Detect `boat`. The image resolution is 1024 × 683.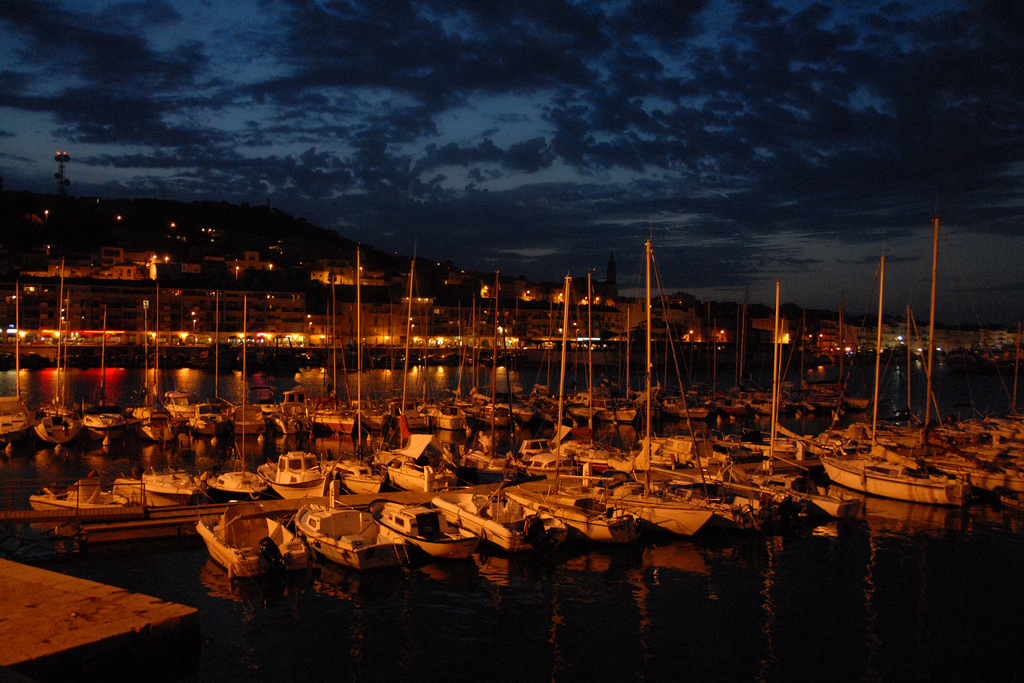
193:494:312:573.
